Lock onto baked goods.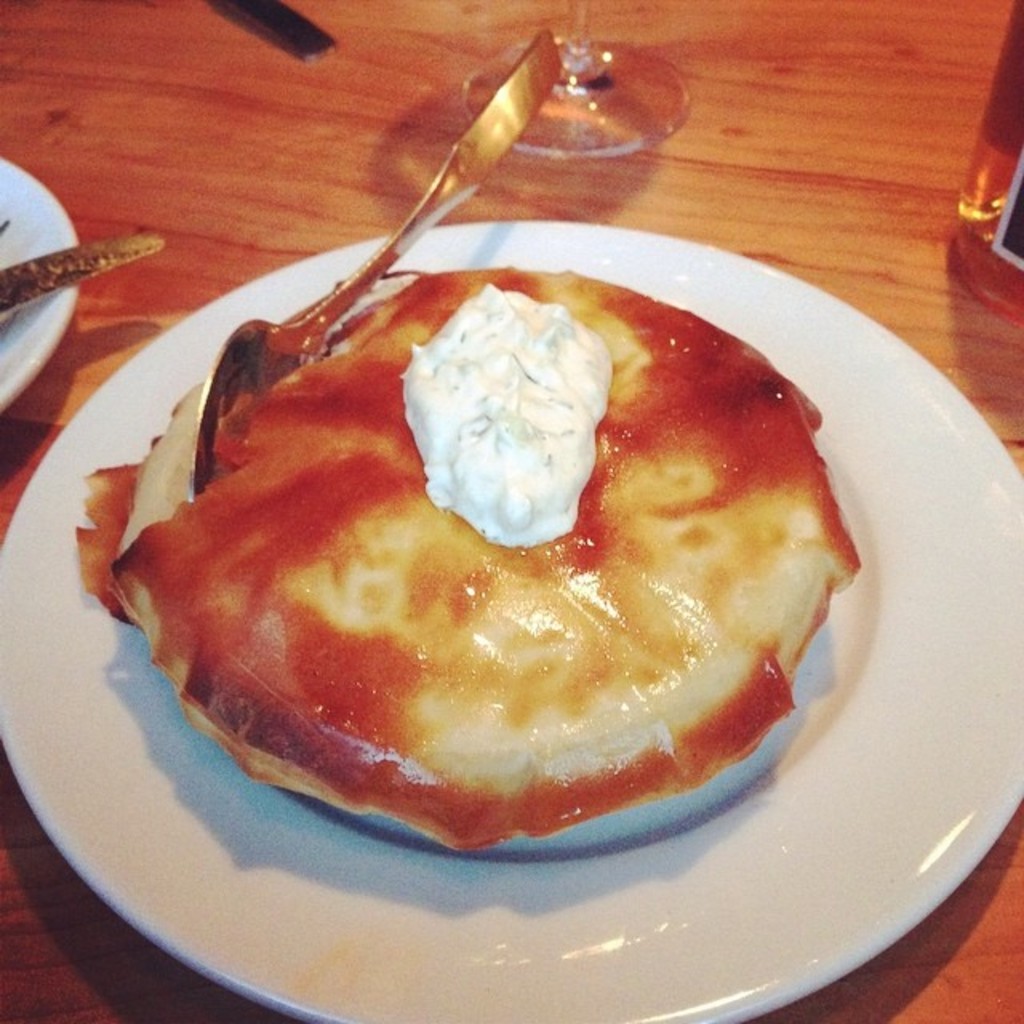
Locked: [x1=75, y1=421, x2=160, y2=626].
